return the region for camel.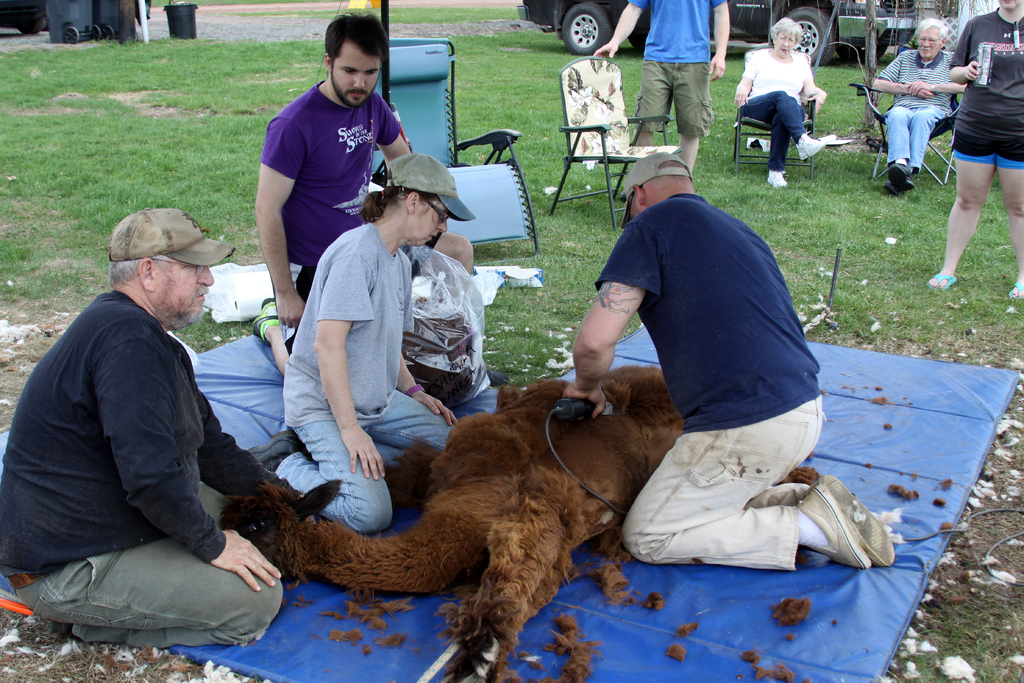
[218, 361, 820, 682].
